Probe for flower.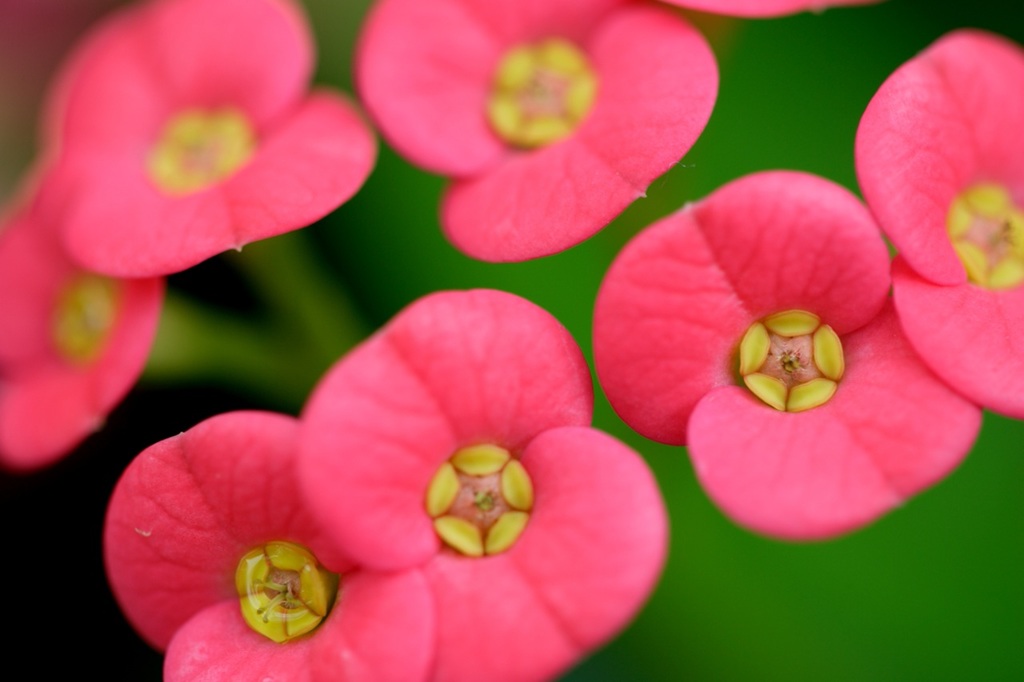
Probe result: [left=591, top=162, right=990, bottom=543].
